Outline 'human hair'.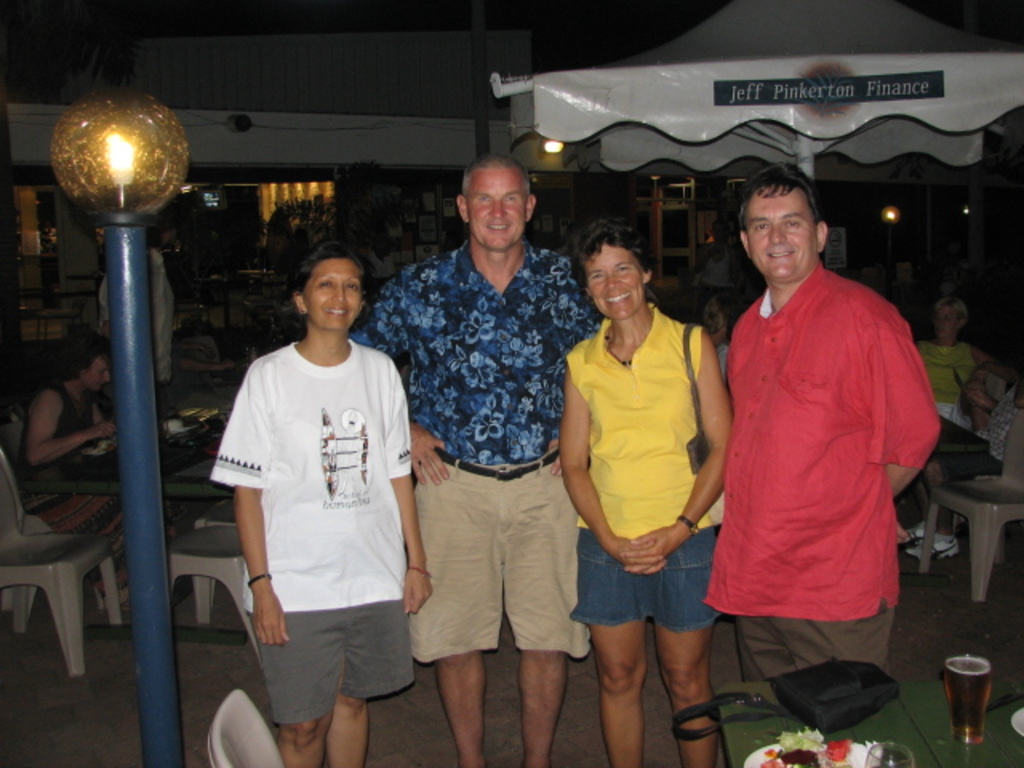
Outline: (x1=459, y1=152, x2=531, y2=197).
